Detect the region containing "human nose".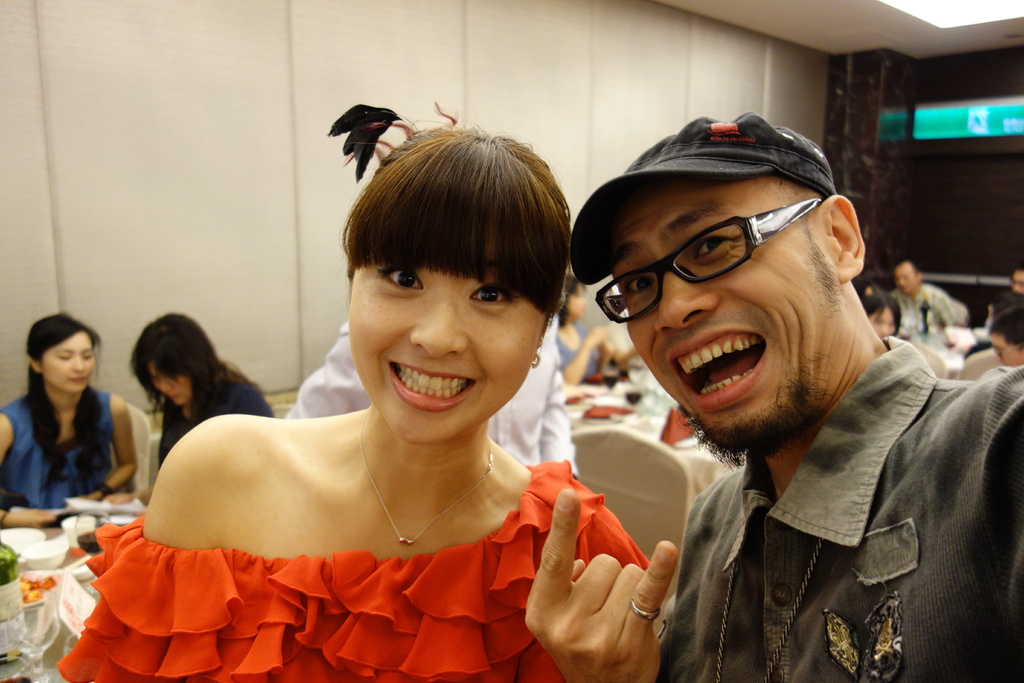
<box>72,357,83,374</box>.
